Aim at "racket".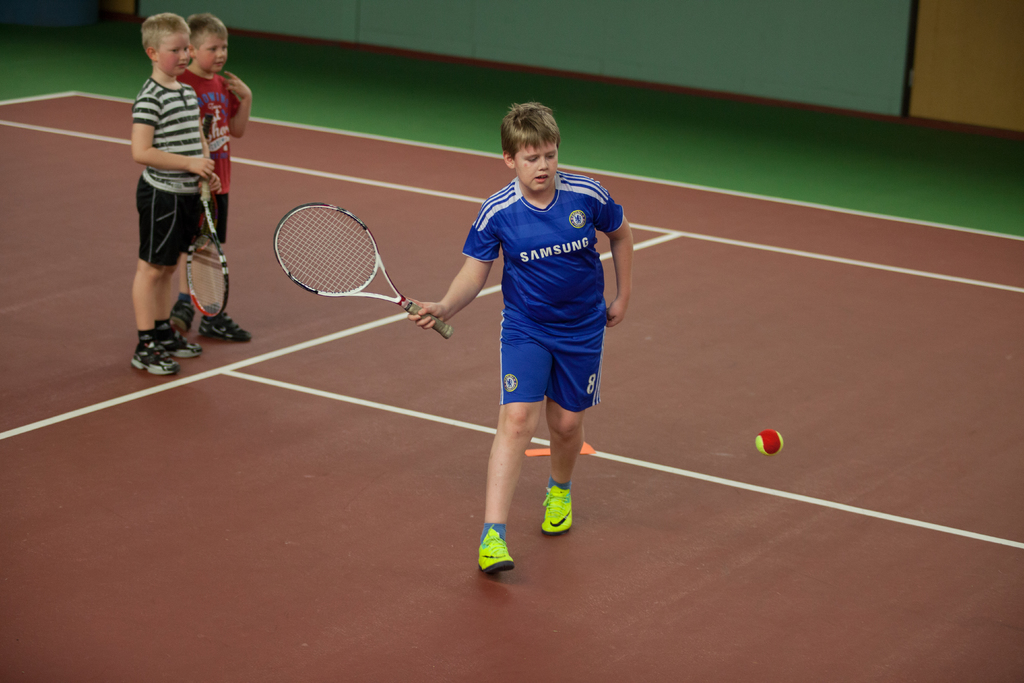
Aimed at pyautogui.locateOnScreen(188, 181, 229, 317).
